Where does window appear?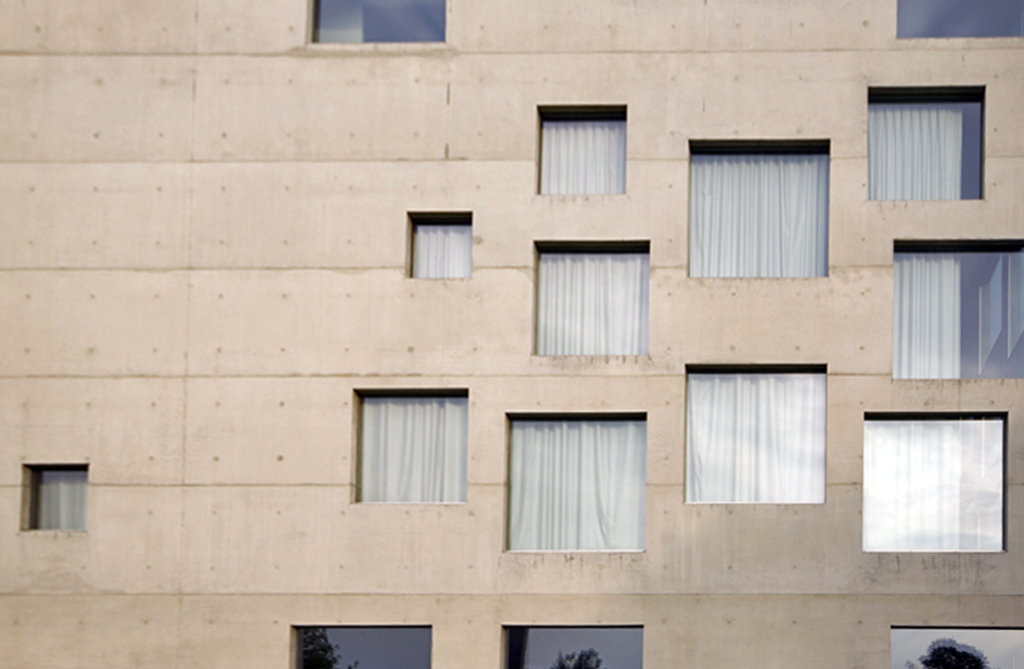
Appears at 895, 239, 1023, 383.
